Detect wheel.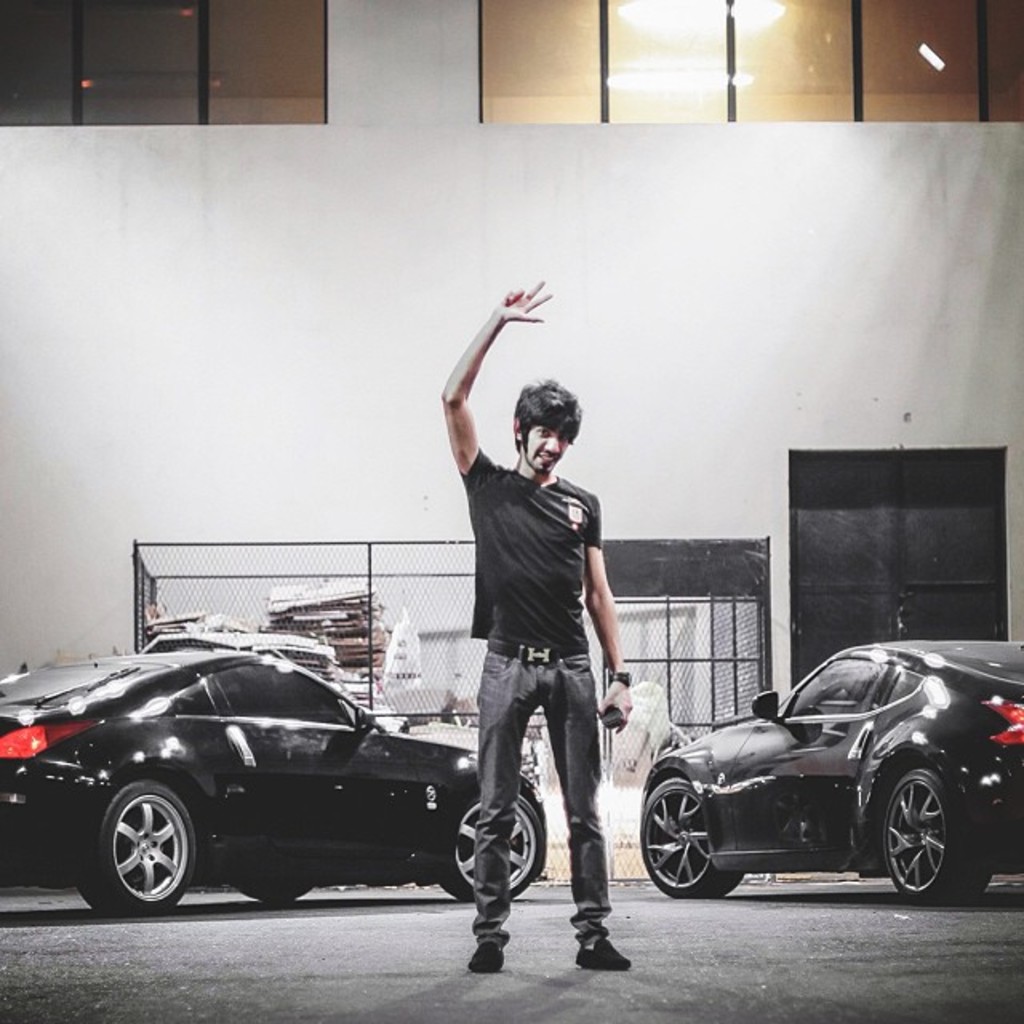
Detected at (232,883,312,907).
